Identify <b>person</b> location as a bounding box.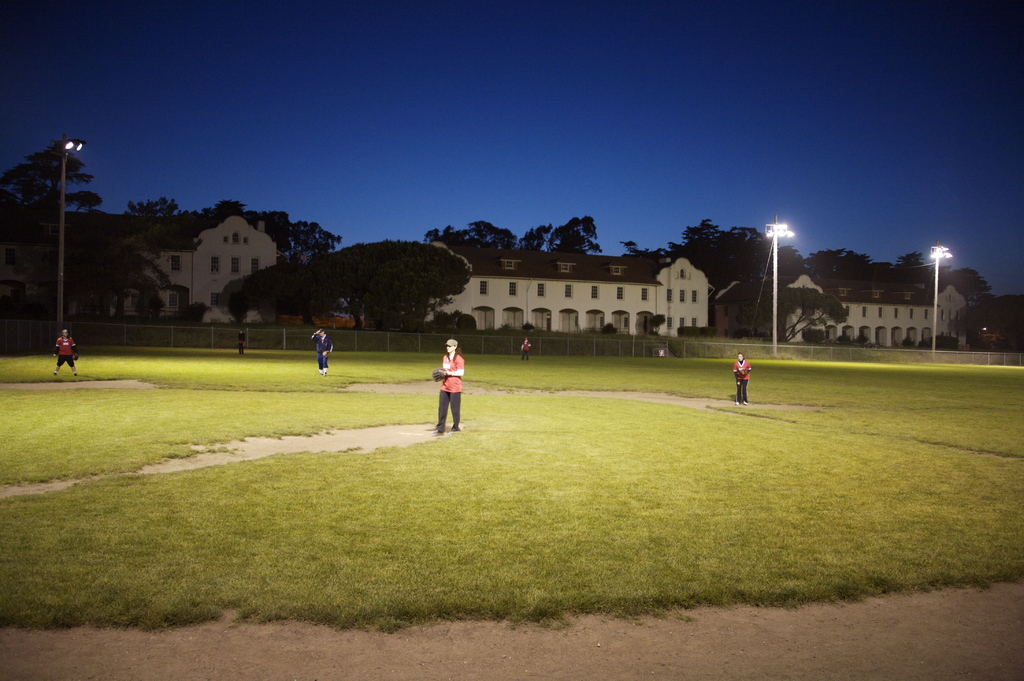
select_region(238, 334, 247, 351).
